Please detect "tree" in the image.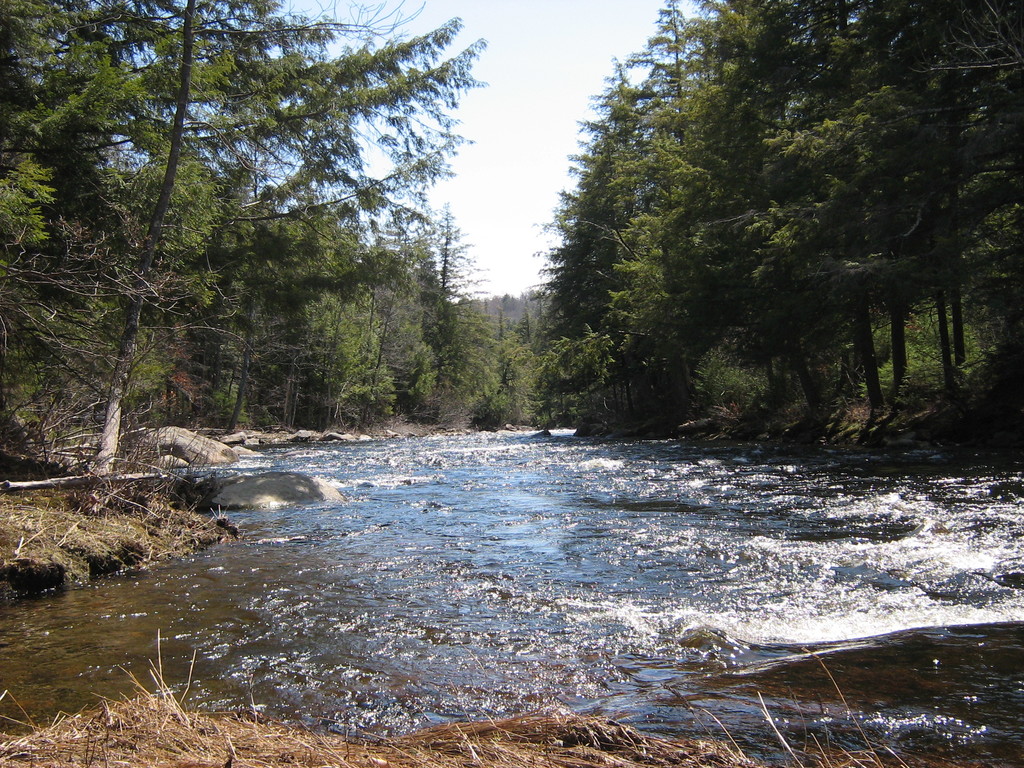
pyautogui.locateOnScreen(485, 292, 558, 439).
